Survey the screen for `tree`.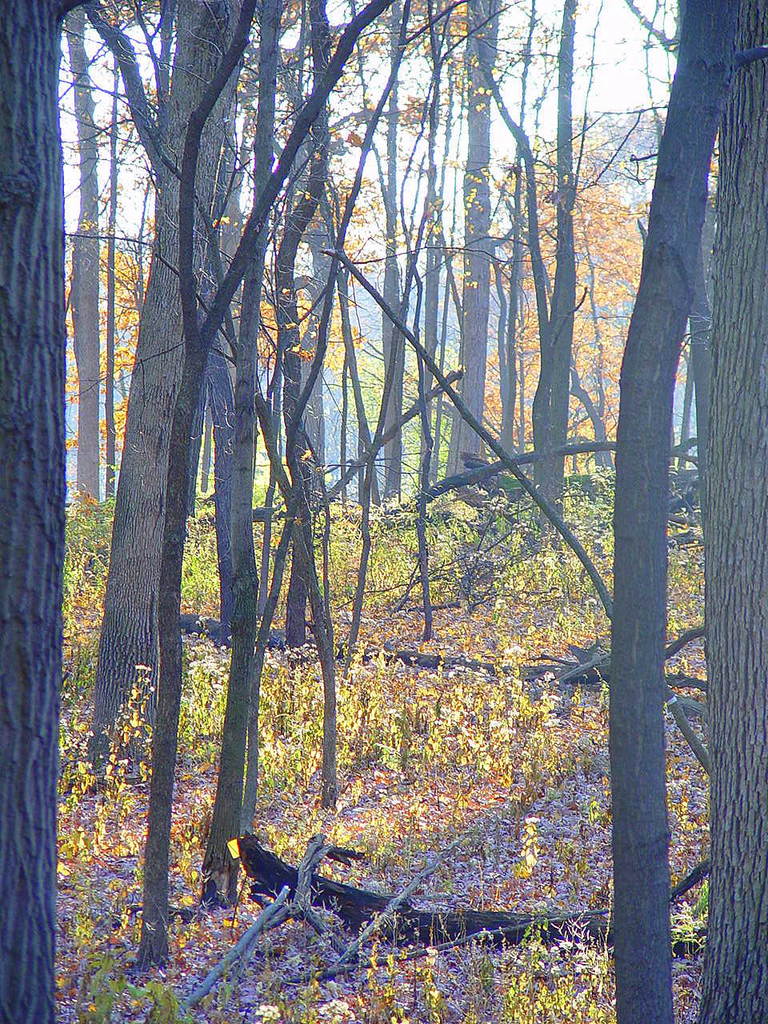
Survey found: 493 109 650 468.
